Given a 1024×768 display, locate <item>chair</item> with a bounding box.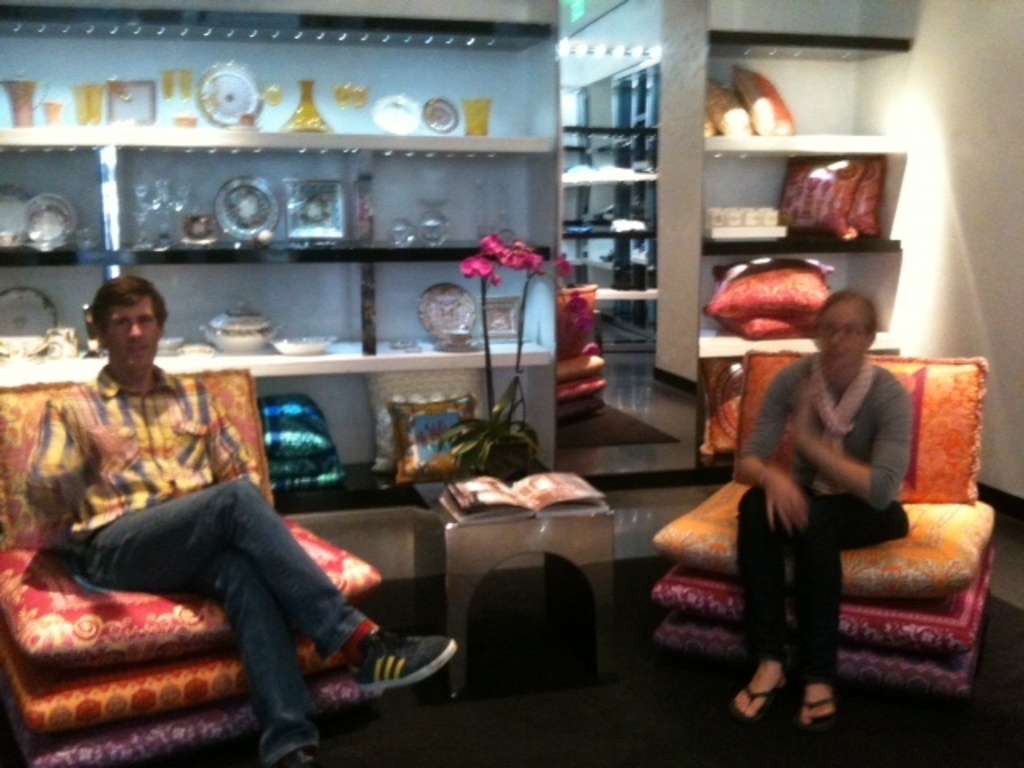
Located: {"left": 664, "top": 341, "right": 997, "bottom": 685}.
